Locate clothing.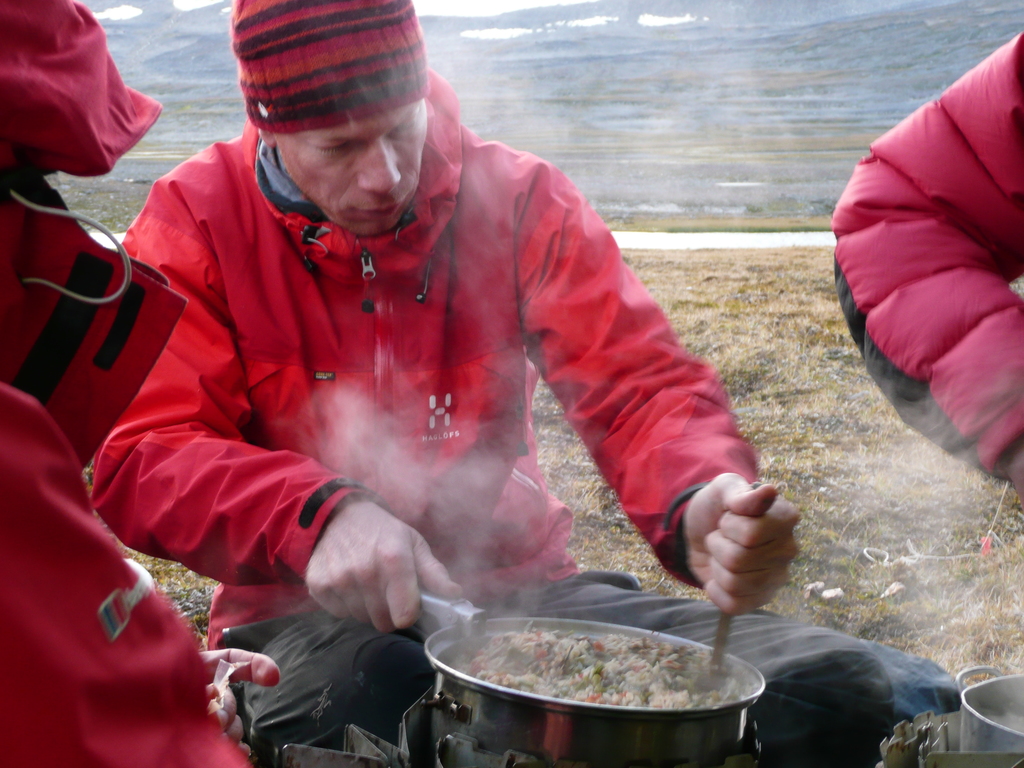
Bounding box: box(0, 189, 246, 767).
